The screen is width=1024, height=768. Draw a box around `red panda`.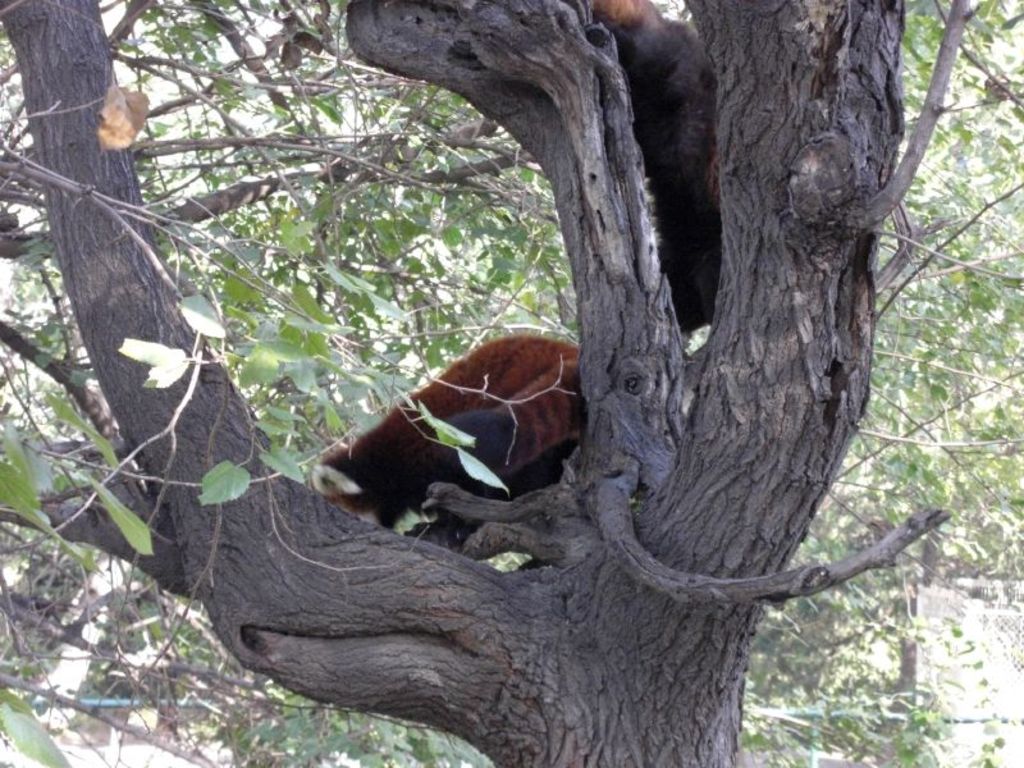
[left=311, top=335, right=589, bottom=531].
